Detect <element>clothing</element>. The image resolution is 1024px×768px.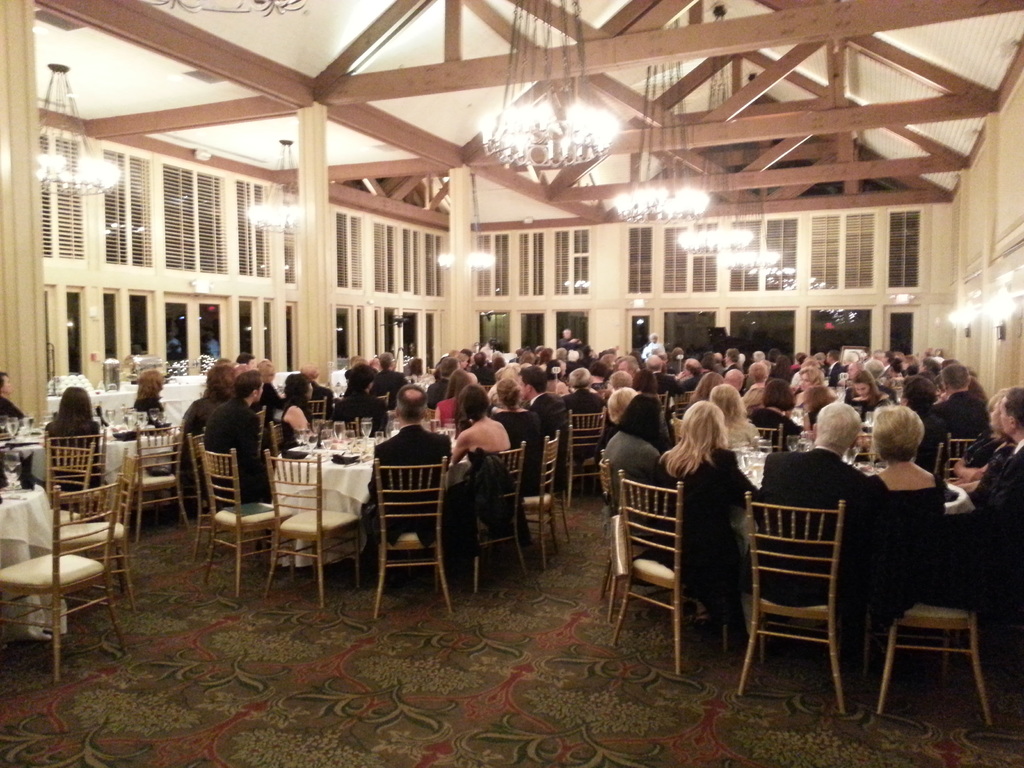
BBox(965, 430, 1023, 628).
